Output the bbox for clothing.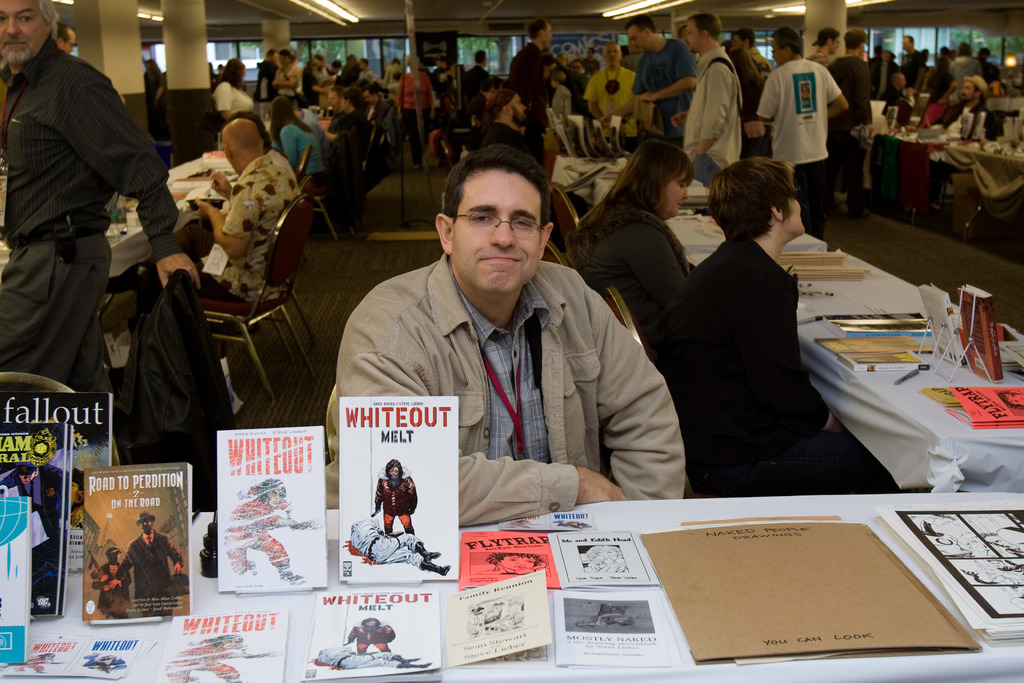
[left=3, top=24, right=199, bottom=440].
